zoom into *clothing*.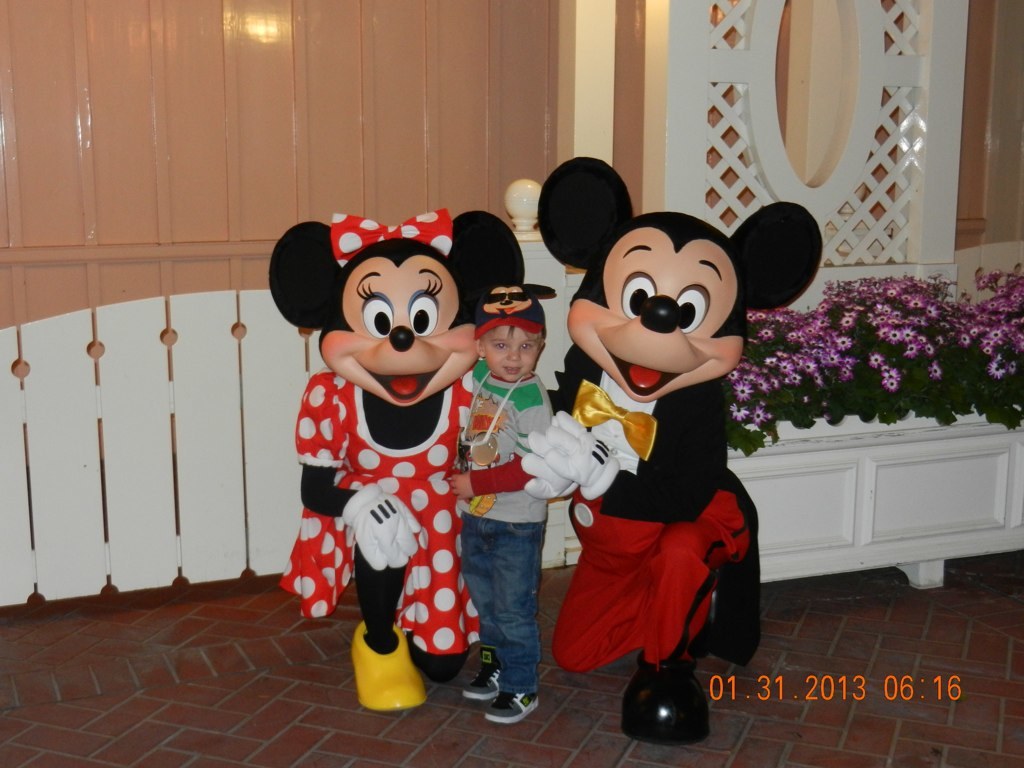
Zoom target: (462,358,555,695).
